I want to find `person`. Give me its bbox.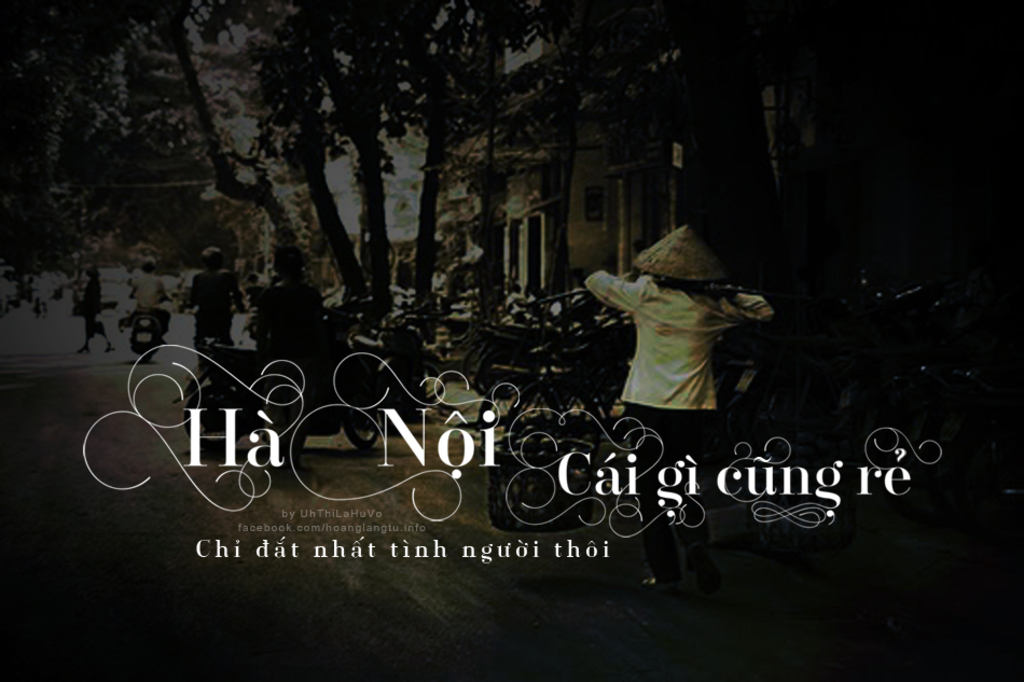
[left=79, top=265, right=108, bottom=351].
